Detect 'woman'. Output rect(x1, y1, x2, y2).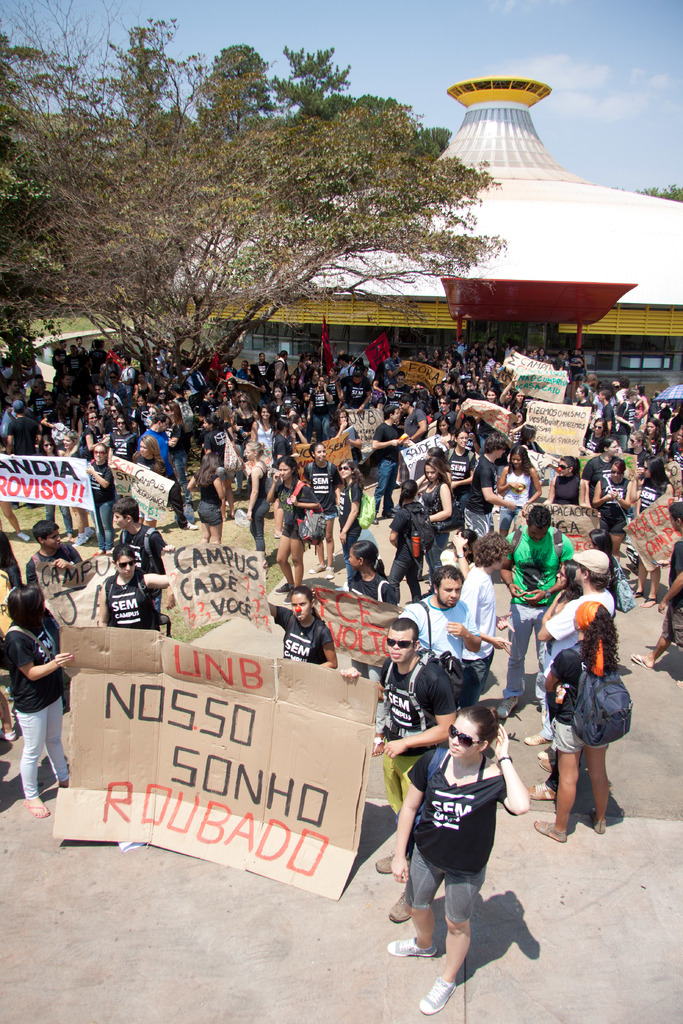
rect(437, 422, 475, 484).
